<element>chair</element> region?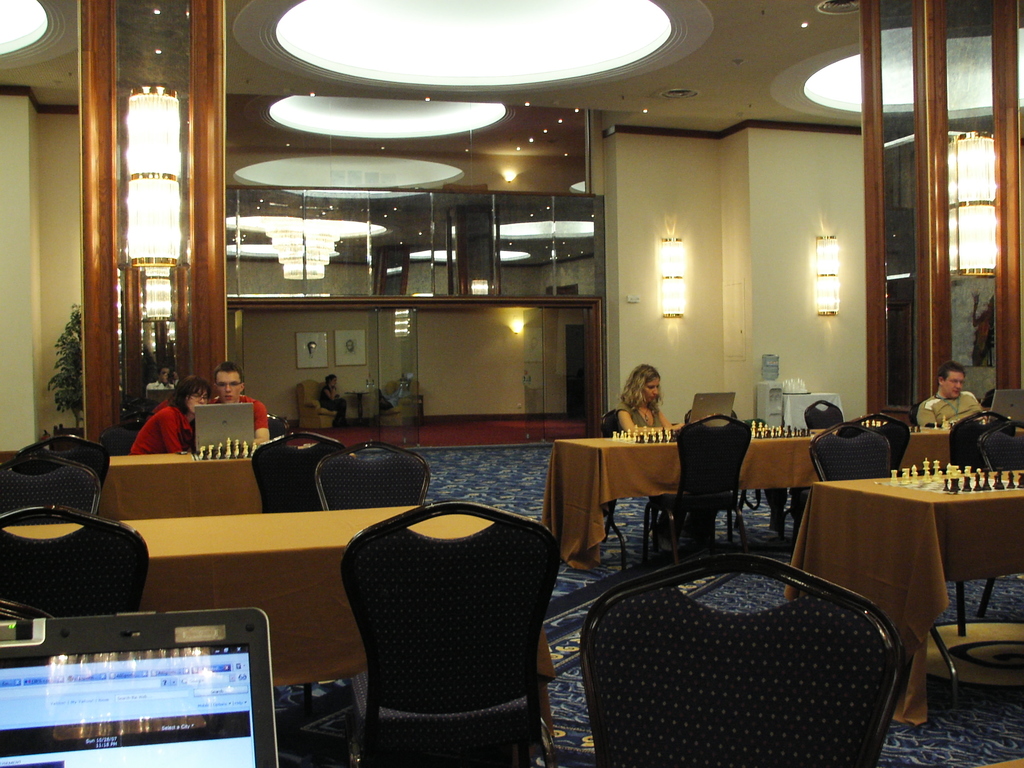
box=[858, 412, 911, 472]
